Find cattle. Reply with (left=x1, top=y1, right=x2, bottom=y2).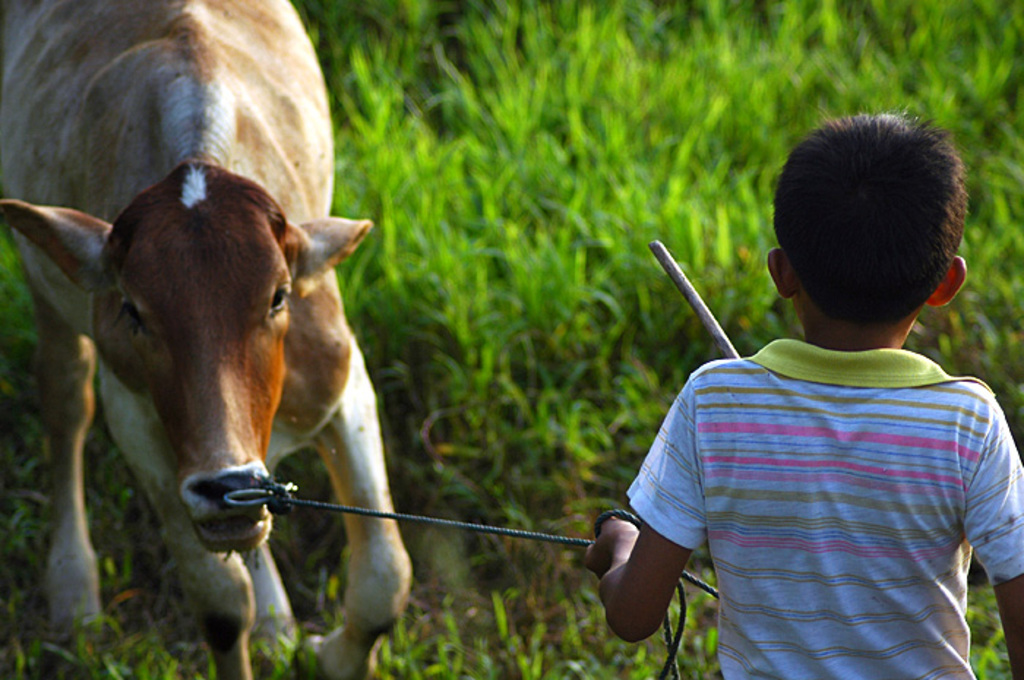
(left=0, top=0, right=408, bottom=679).
